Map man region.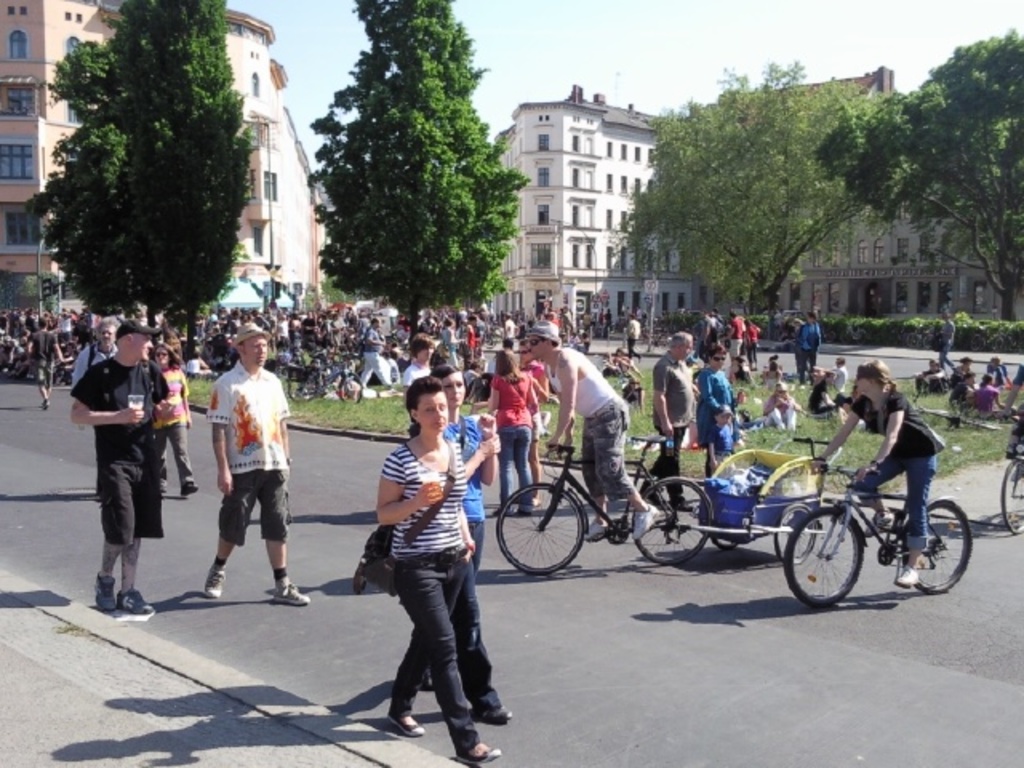
Mapped to <box>72,318,122,406</box>.
